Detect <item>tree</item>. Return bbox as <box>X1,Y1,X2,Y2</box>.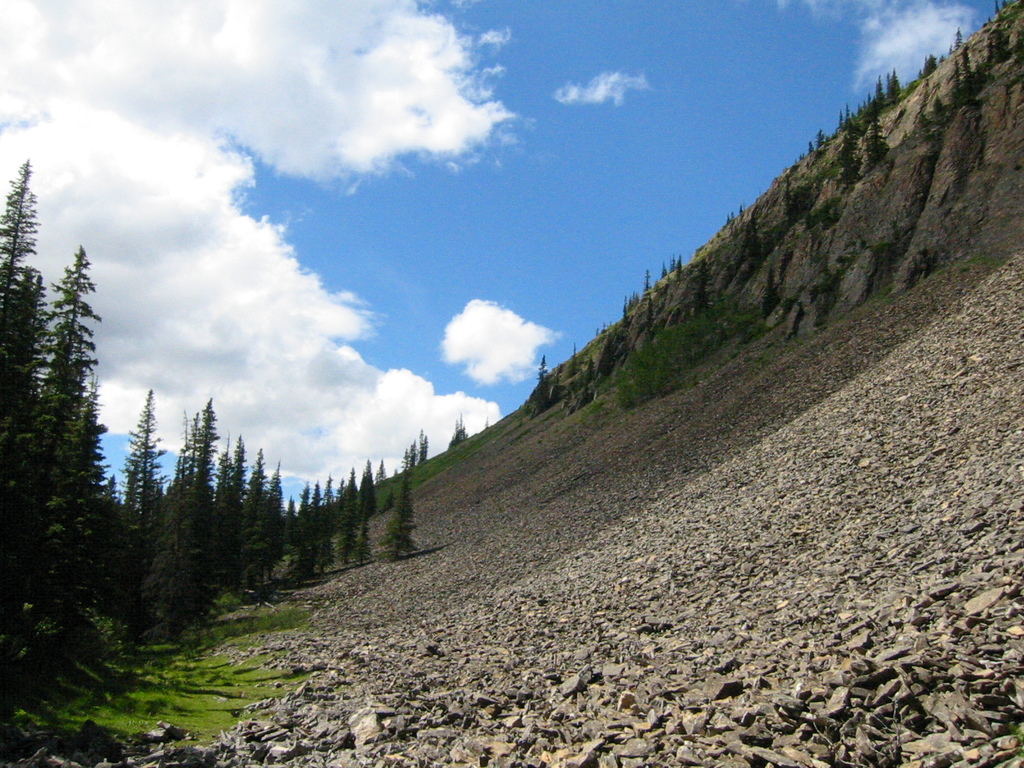
<box>835,124,860,179</box>.
